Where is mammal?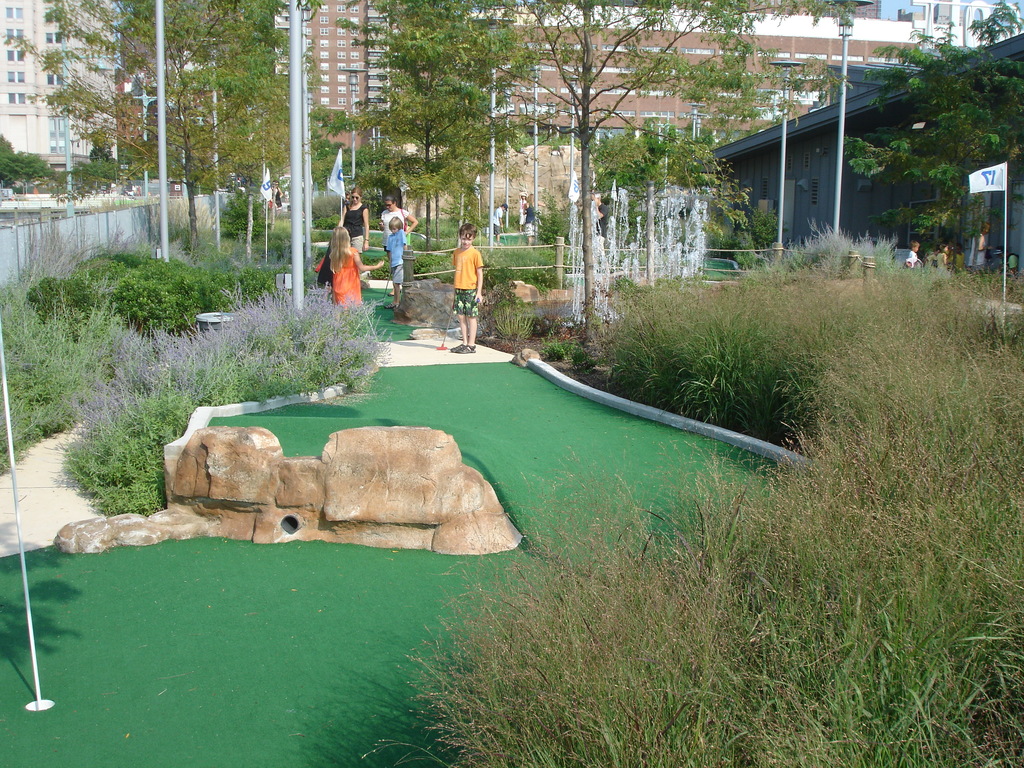
Rect(970, 220, 991, 268).
